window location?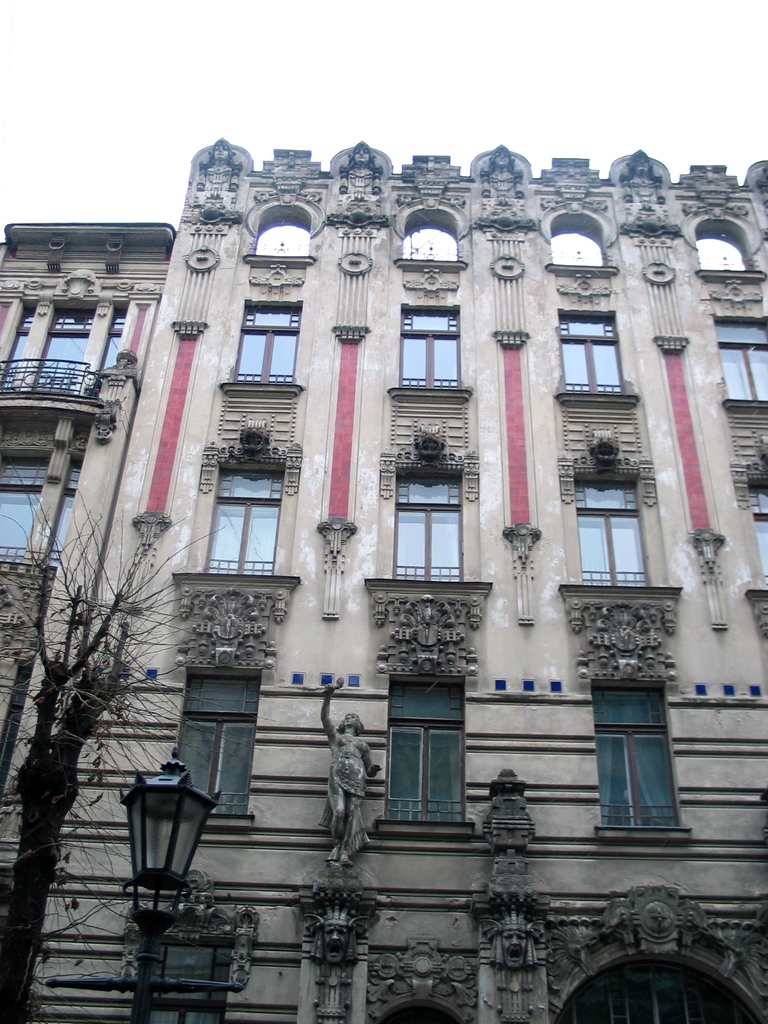
box(26, 299, 115, 404)
